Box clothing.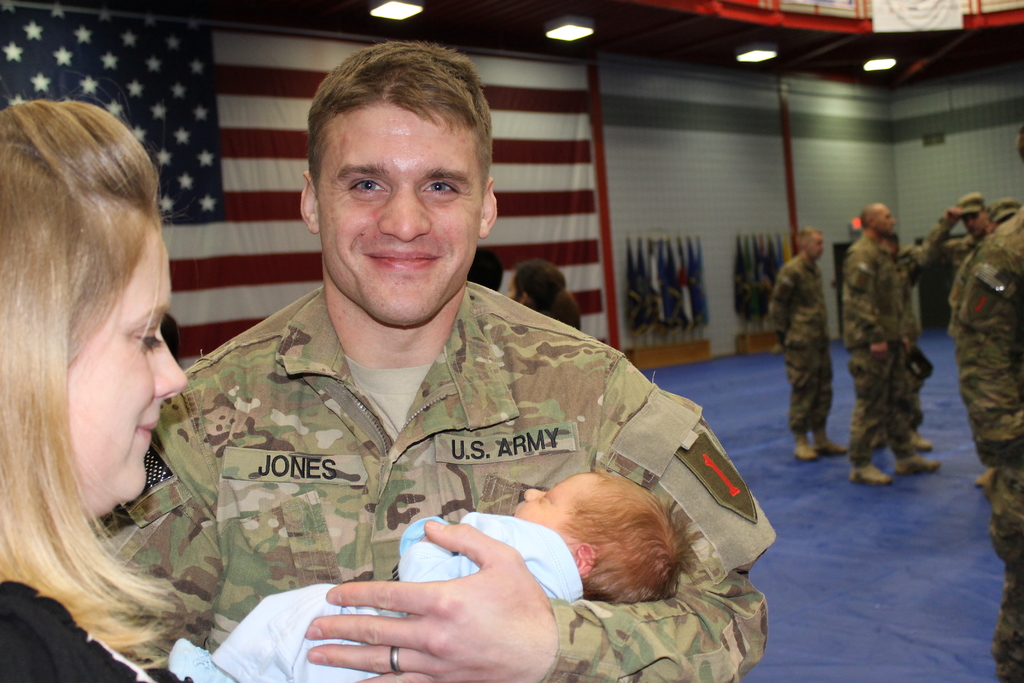
Rect(762, 240, 833, 423).
